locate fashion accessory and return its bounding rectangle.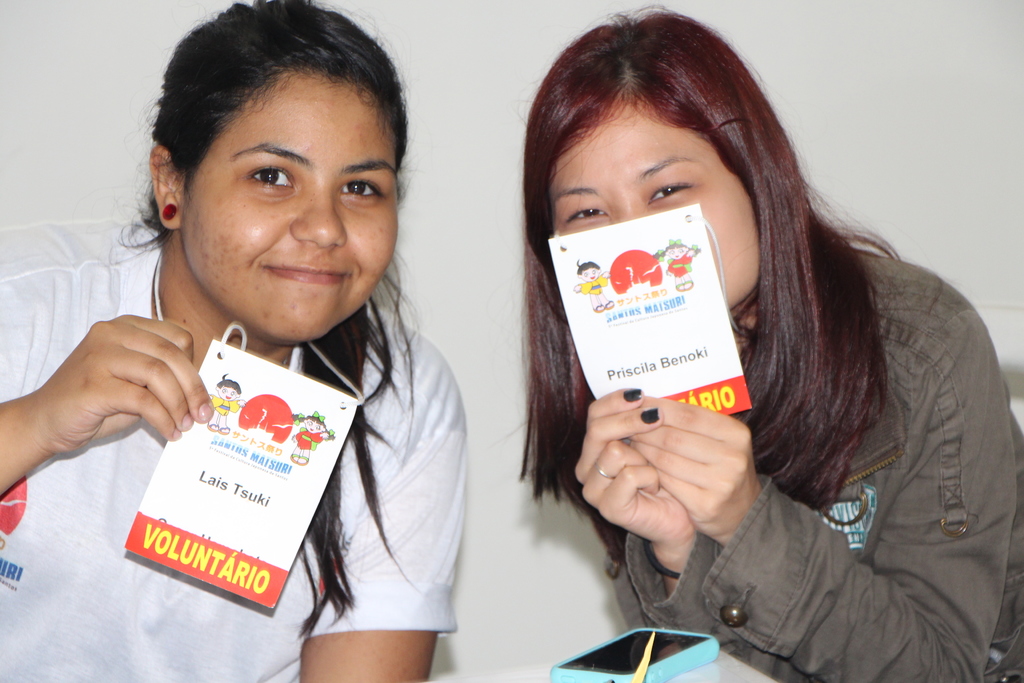
{"x1": 161, "y1": 199, "x2": 177, "y2": 222}.
